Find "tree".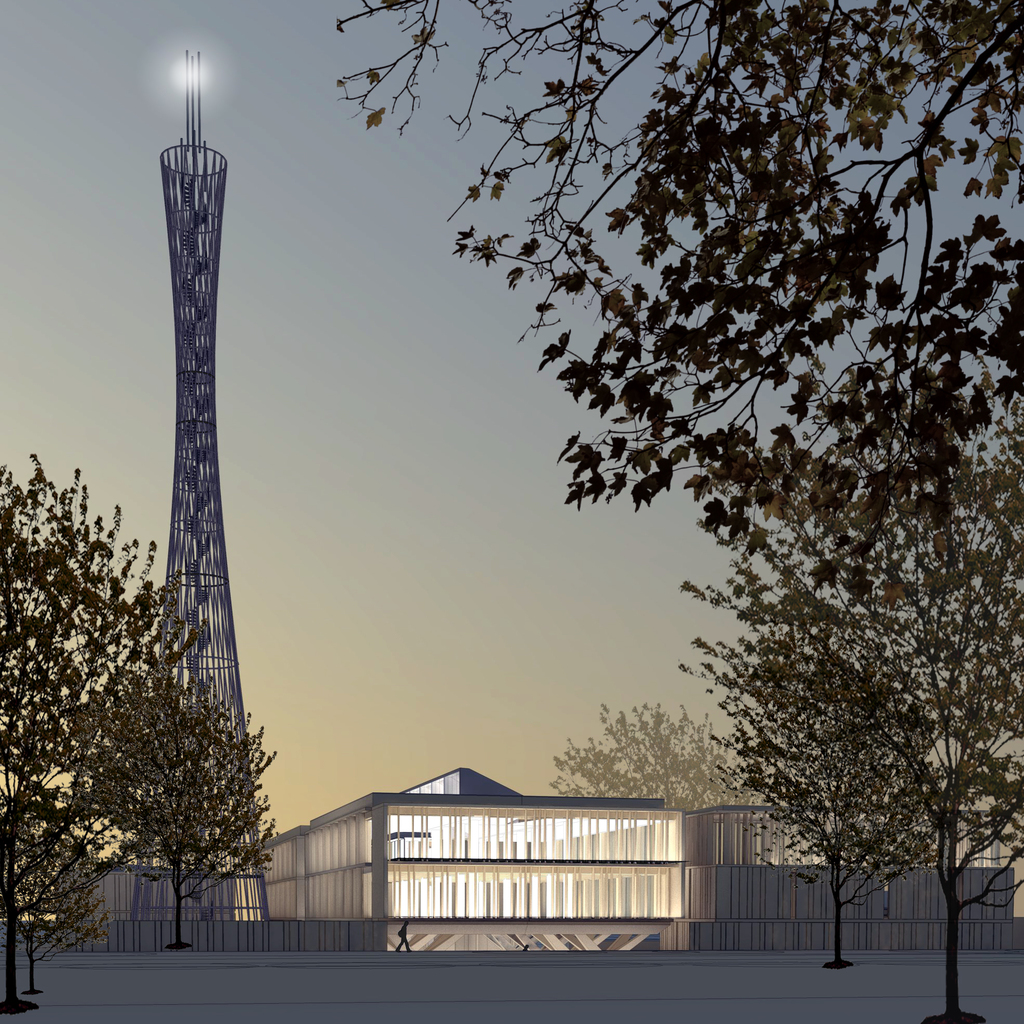
bbox=[0, 452, 196, 1012].
